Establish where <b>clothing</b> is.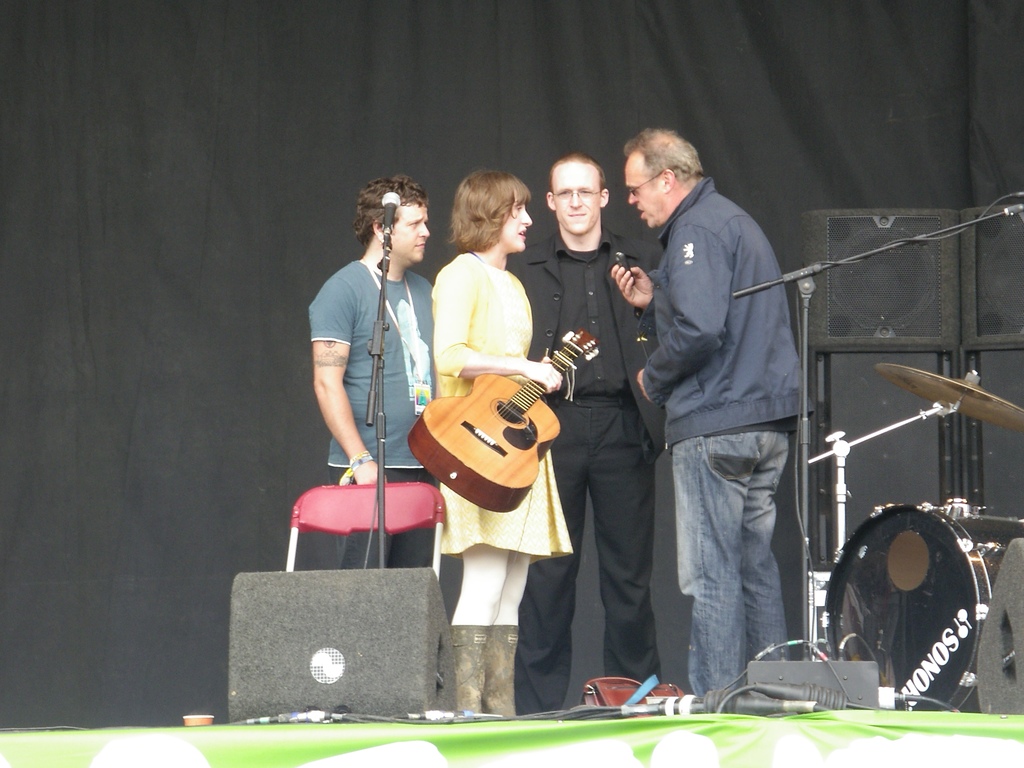
Established at region(307, 260, 438, 472).
